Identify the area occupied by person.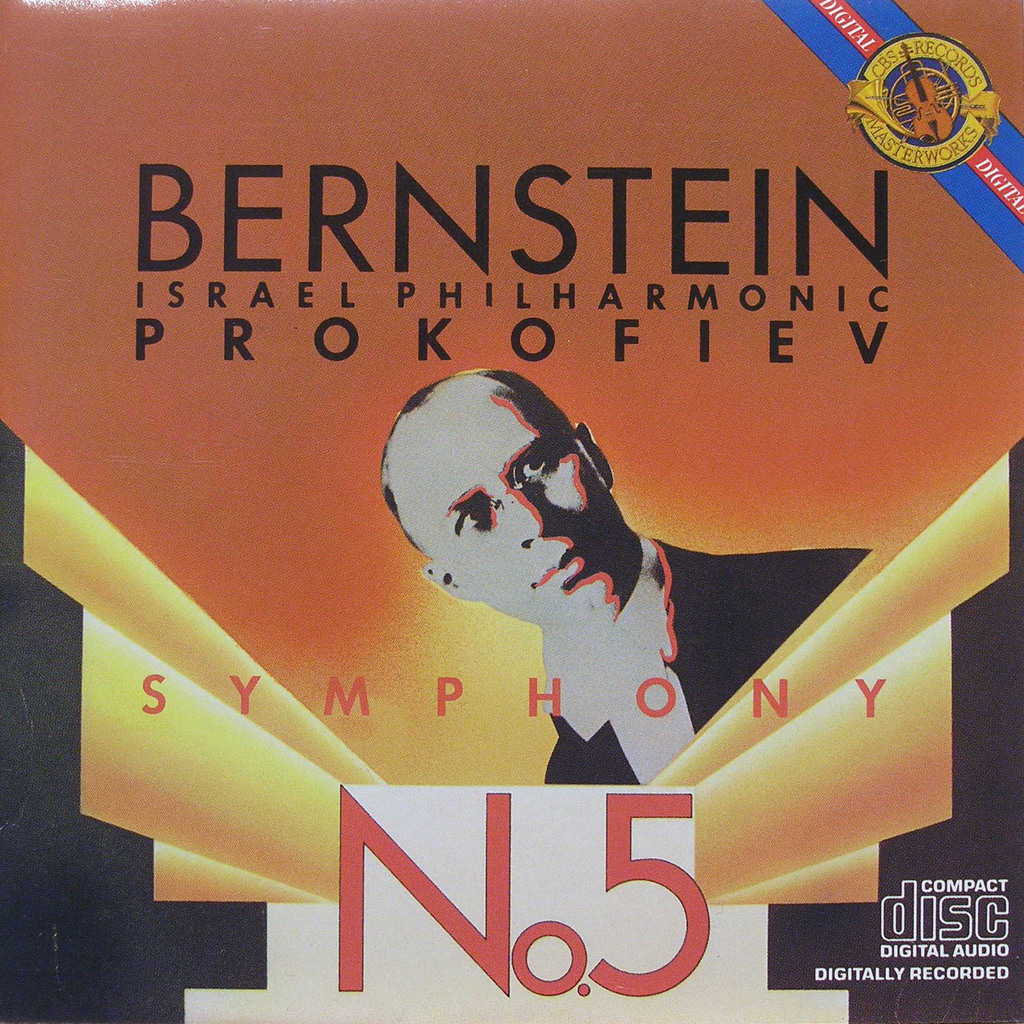
Area: detection(387, 360, 678, 724).
